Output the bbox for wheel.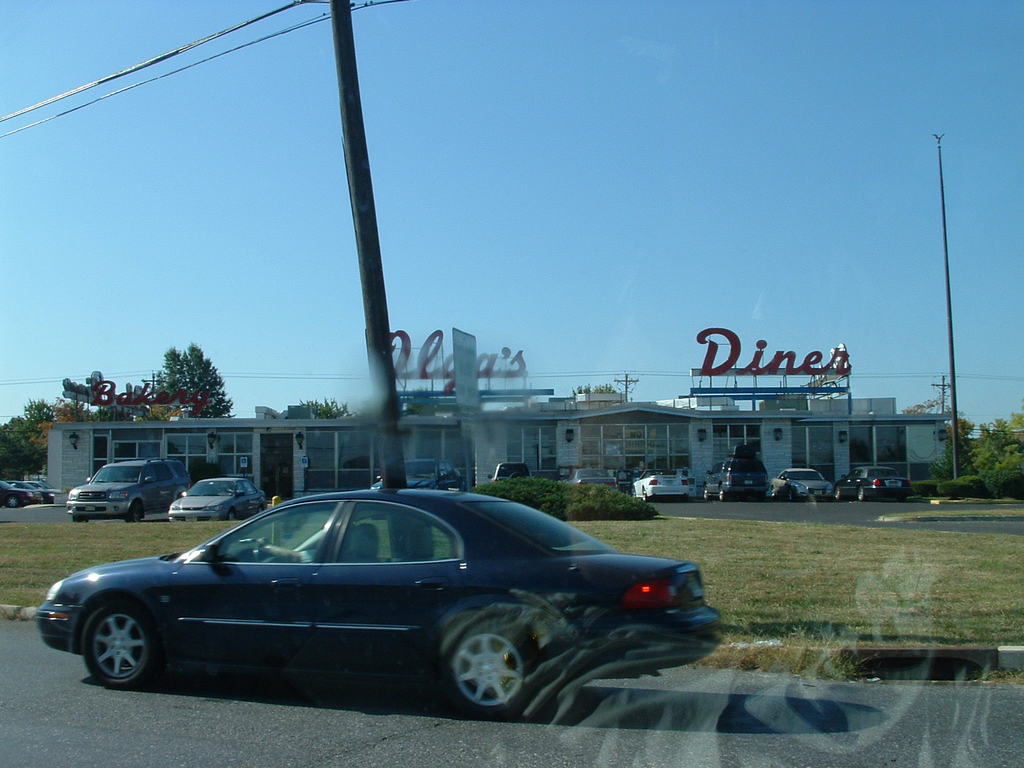
bbox=(835, 486, 841, 502).
